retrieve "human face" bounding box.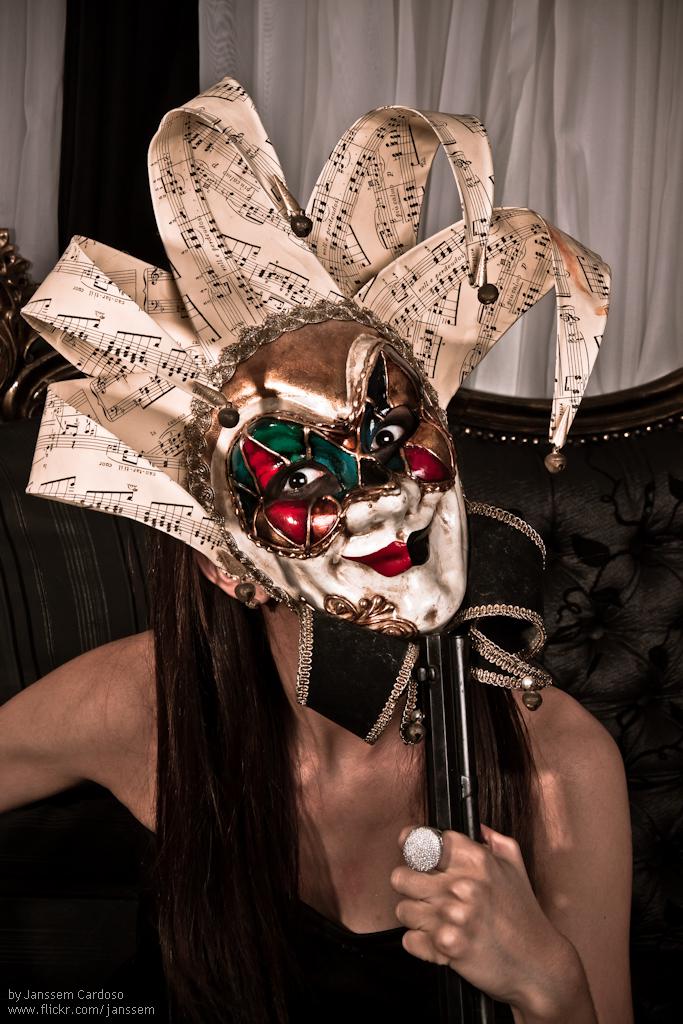
Bounding box: crop(214, 318, 464, 632).
